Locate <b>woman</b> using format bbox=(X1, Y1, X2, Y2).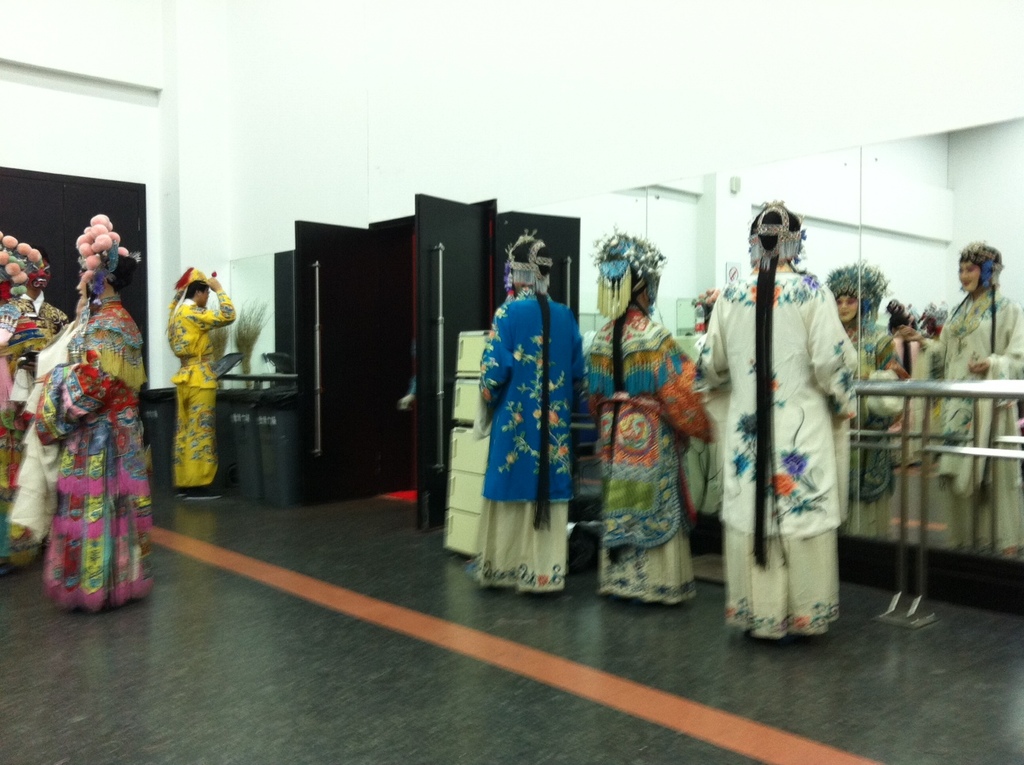
bbox=(591, 239, 721, 598).
